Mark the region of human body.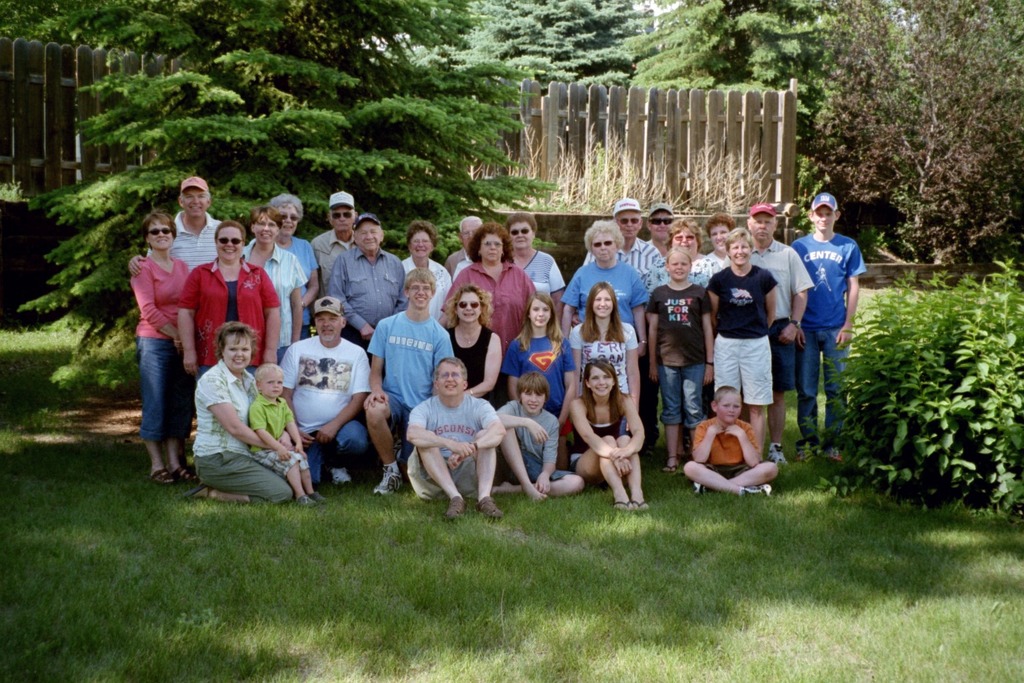
Region: [505,366,585,504].
